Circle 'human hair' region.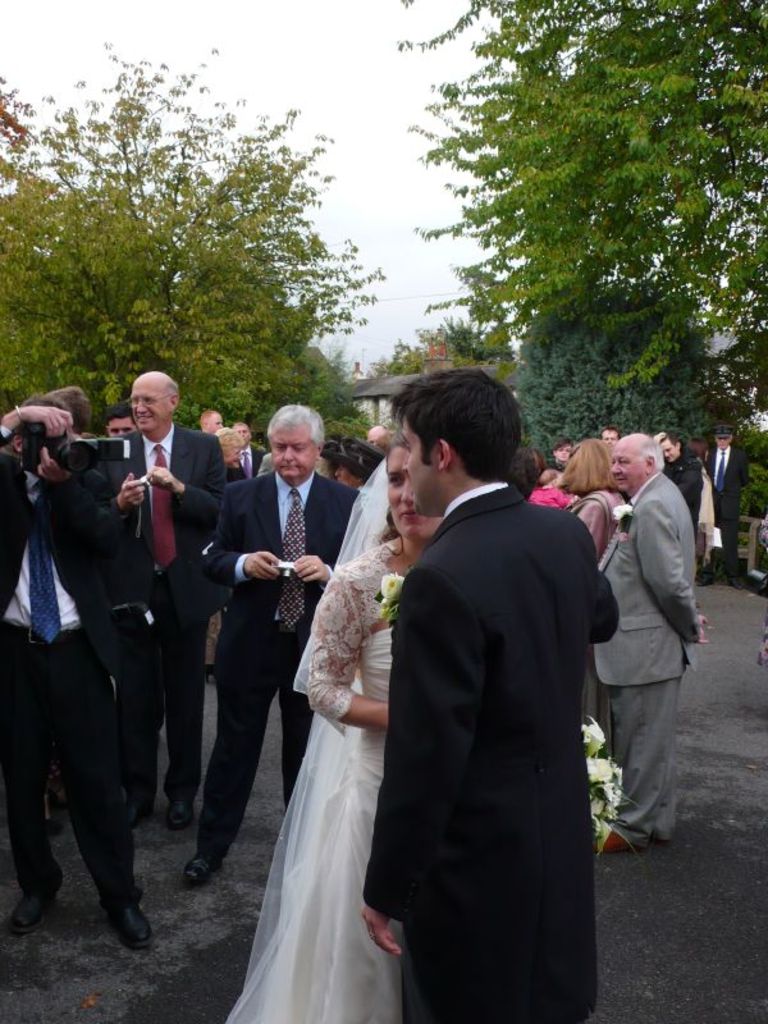
Region: box(44, 385, 93, 435).
